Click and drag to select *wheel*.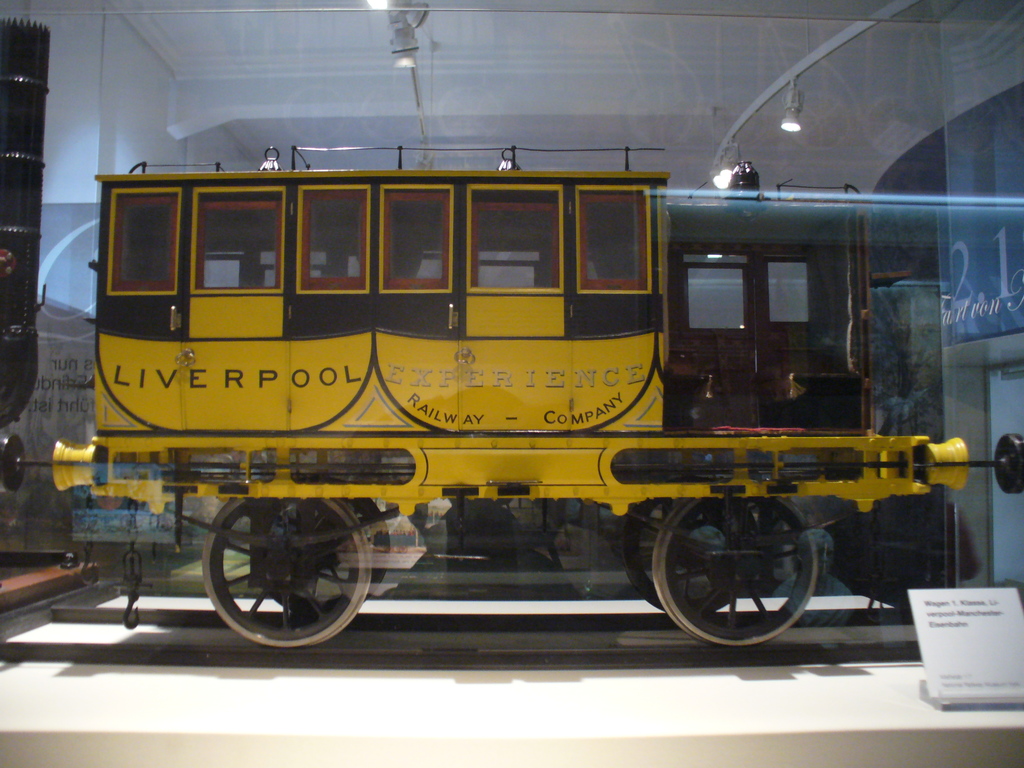
Selection: bbox=(259, 495, 390, 613).
